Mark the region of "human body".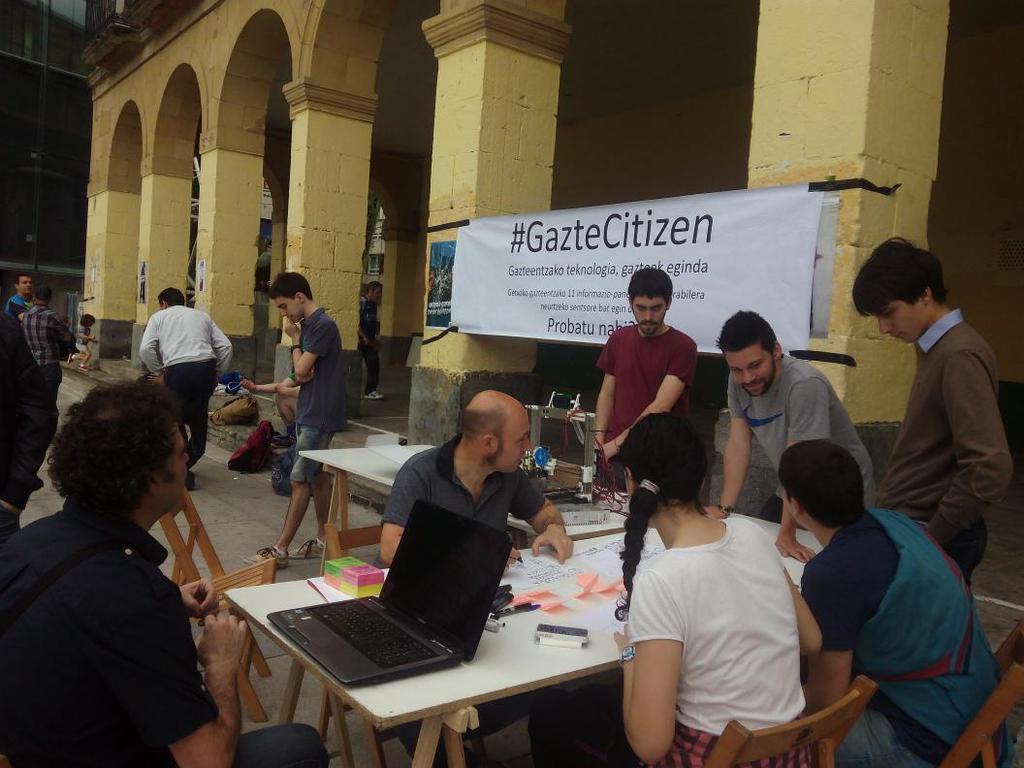
Region: box(0, 497, 338, 764).
